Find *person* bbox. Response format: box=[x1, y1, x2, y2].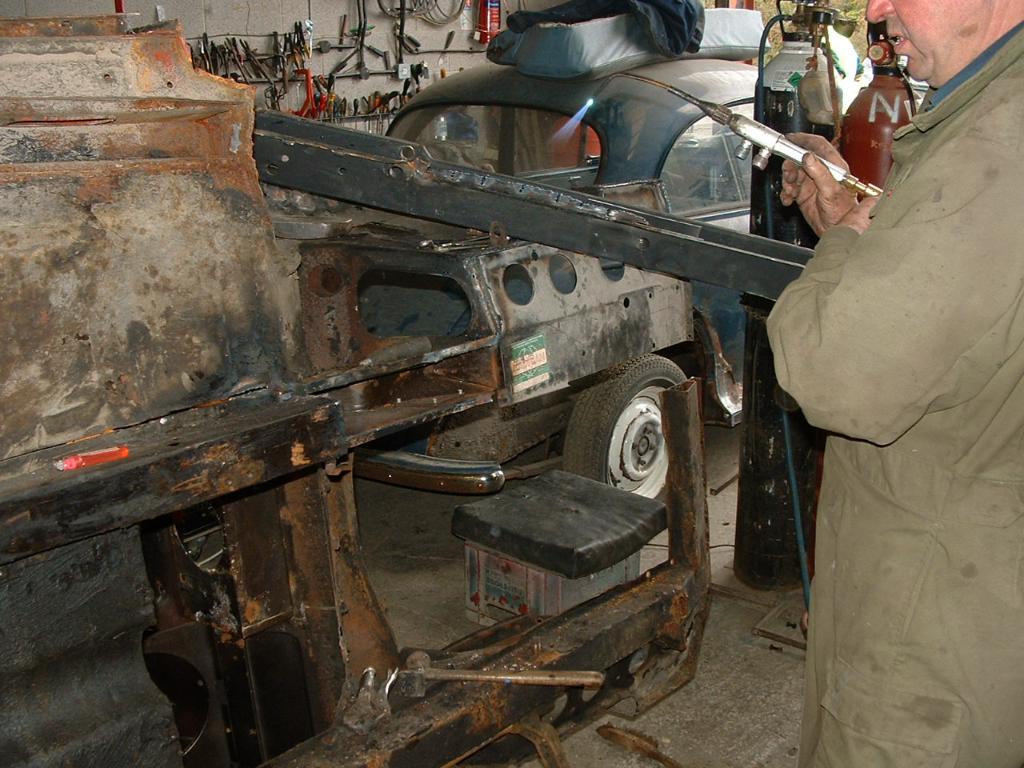
box=[780, 14, 997, 767].
